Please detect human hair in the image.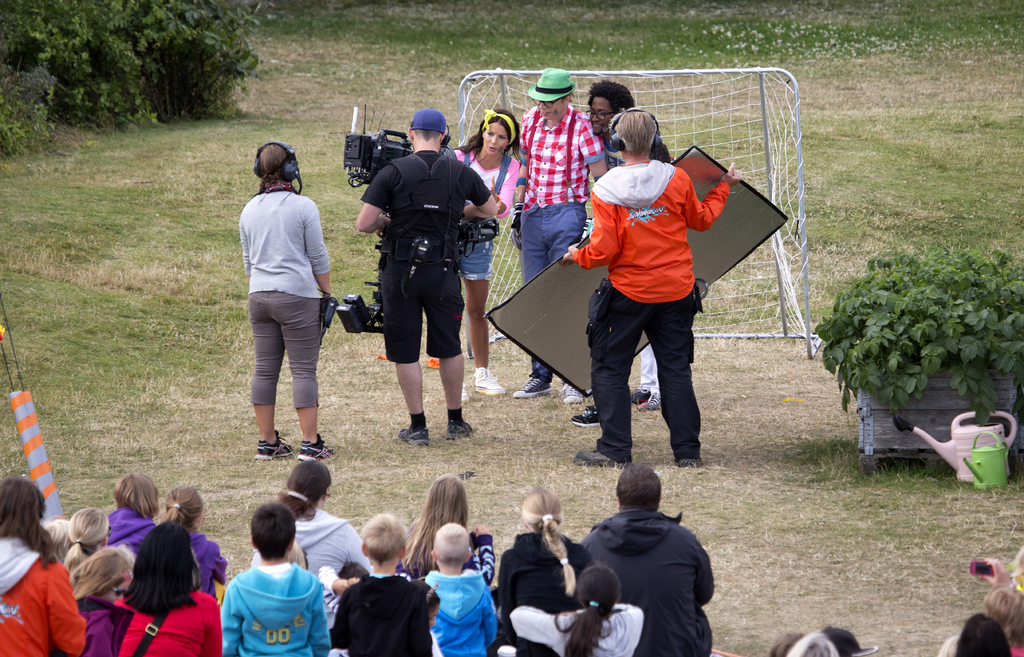
362, 518, 412, 570.
